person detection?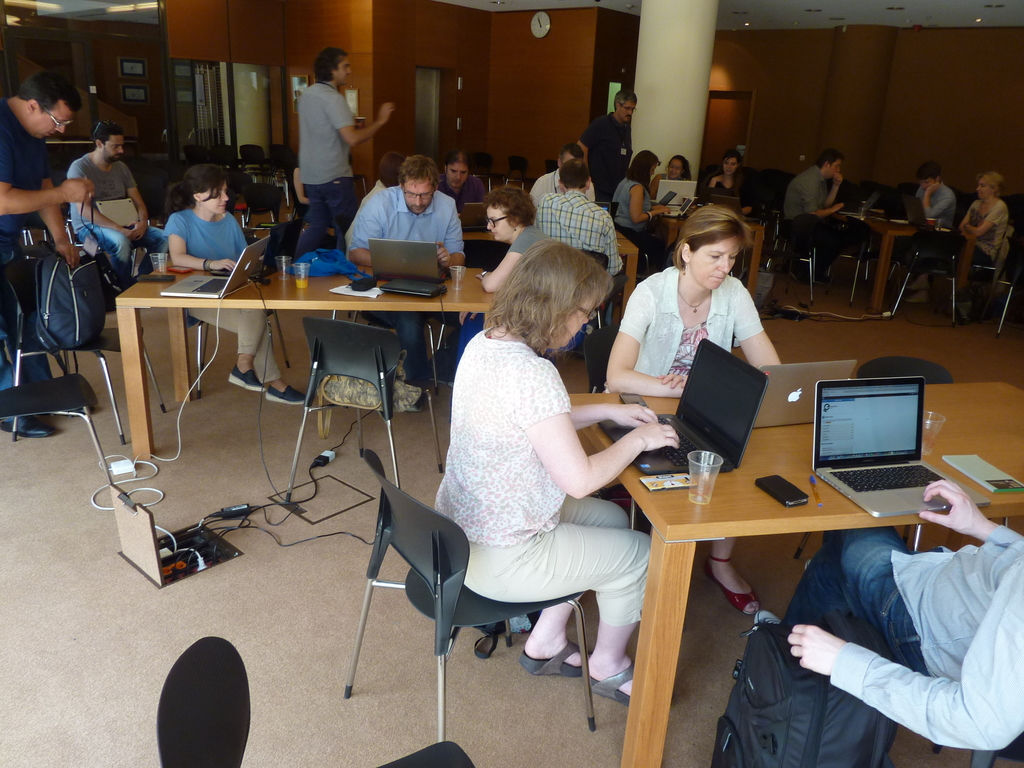
box=[65, 113, 169, 298]
